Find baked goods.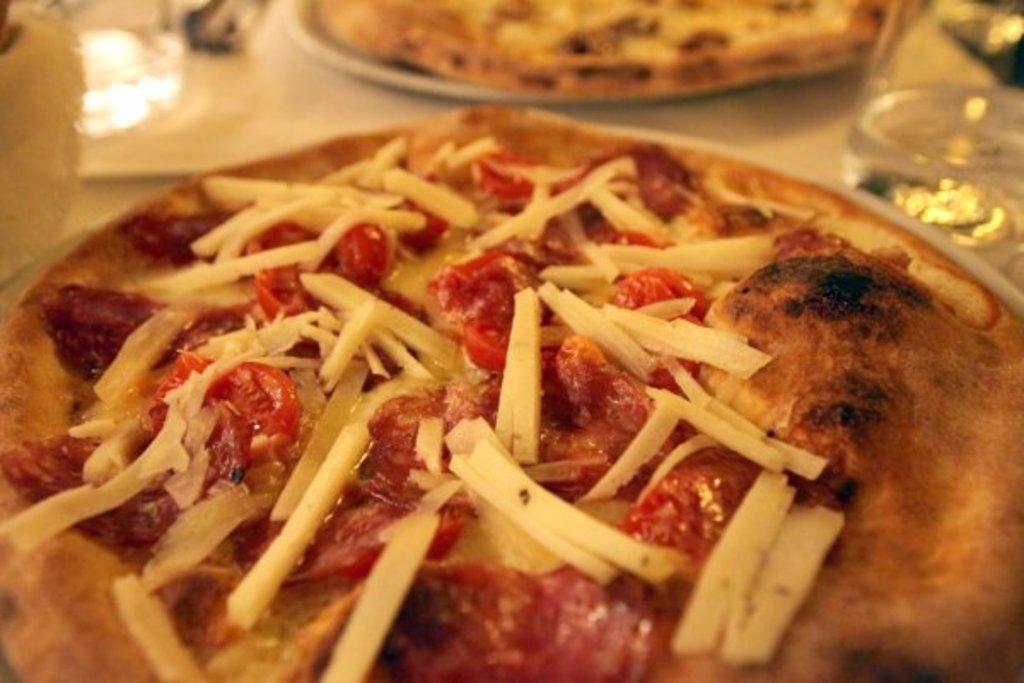
(0,90,1004,654).
